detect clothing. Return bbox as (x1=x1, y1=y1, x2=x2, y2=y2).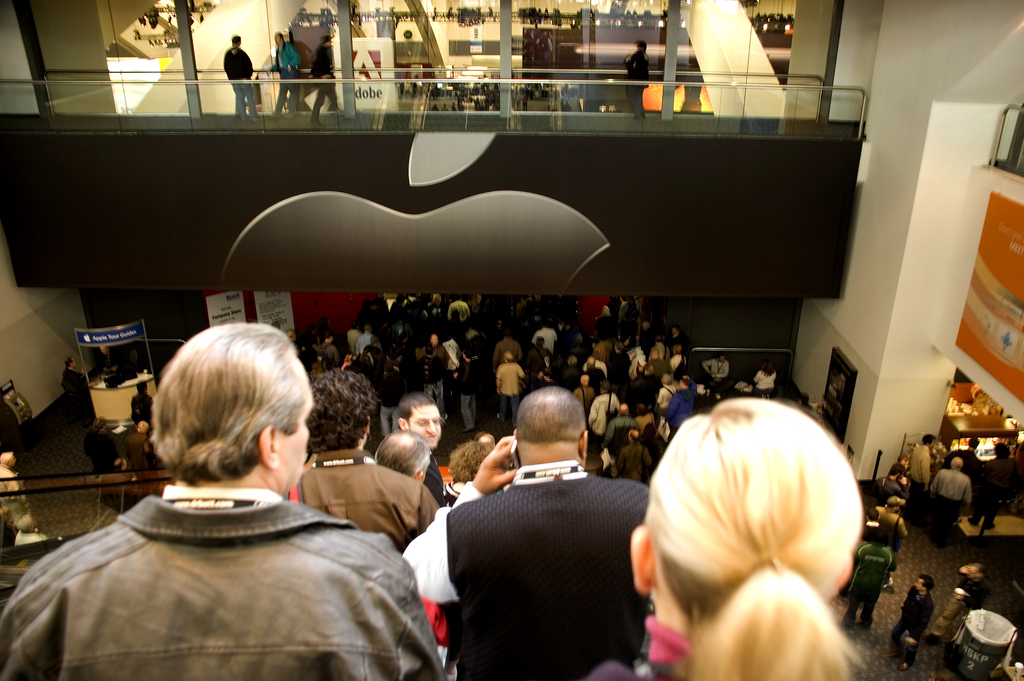
(x1=310, y1=43, x2=340, y2=118).
